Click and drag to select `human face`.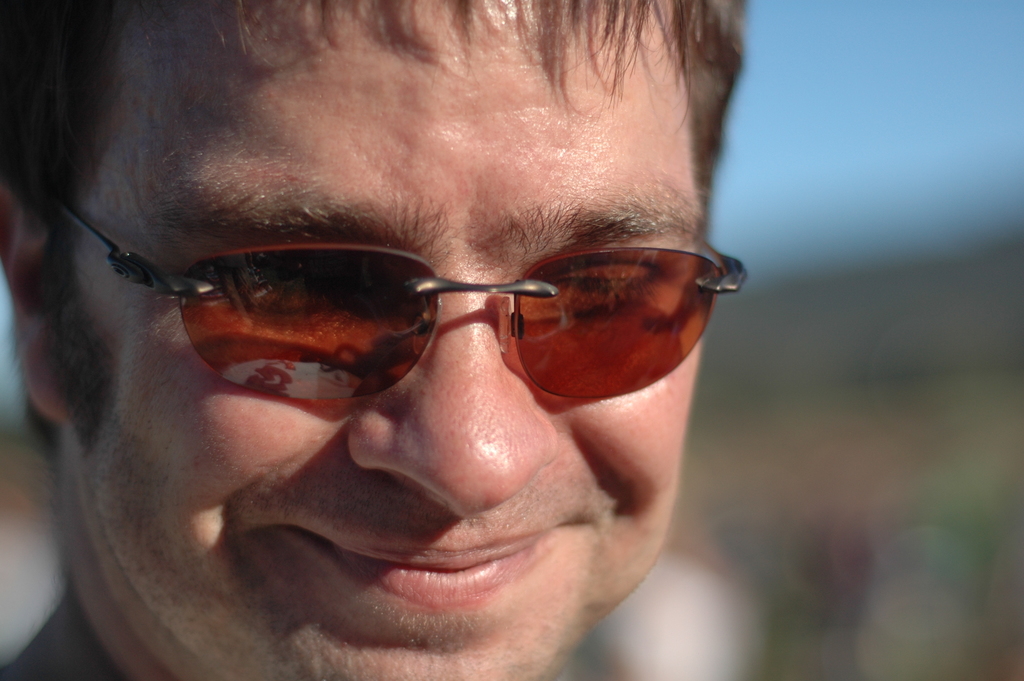
Selection: [x1=49, y1=0, x2=748, y2=680].
